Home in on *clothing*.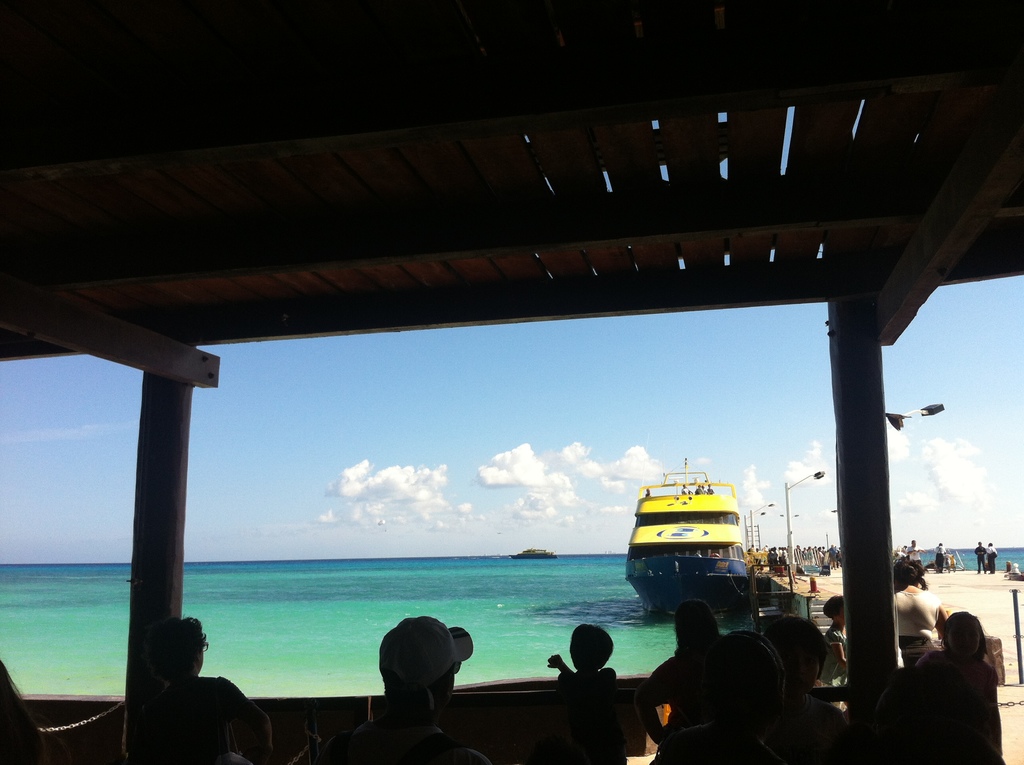
Homed in at region(694, 485, 702, 494).
